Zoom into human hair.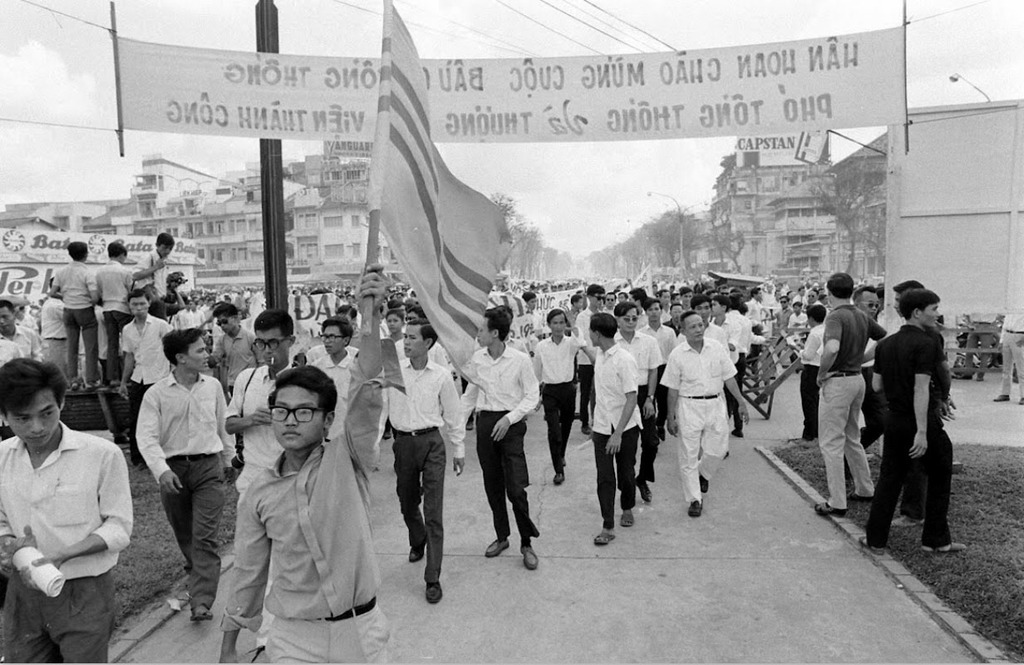
Zoom target: [x1=386, y1=308, x2=405, y2=323].
